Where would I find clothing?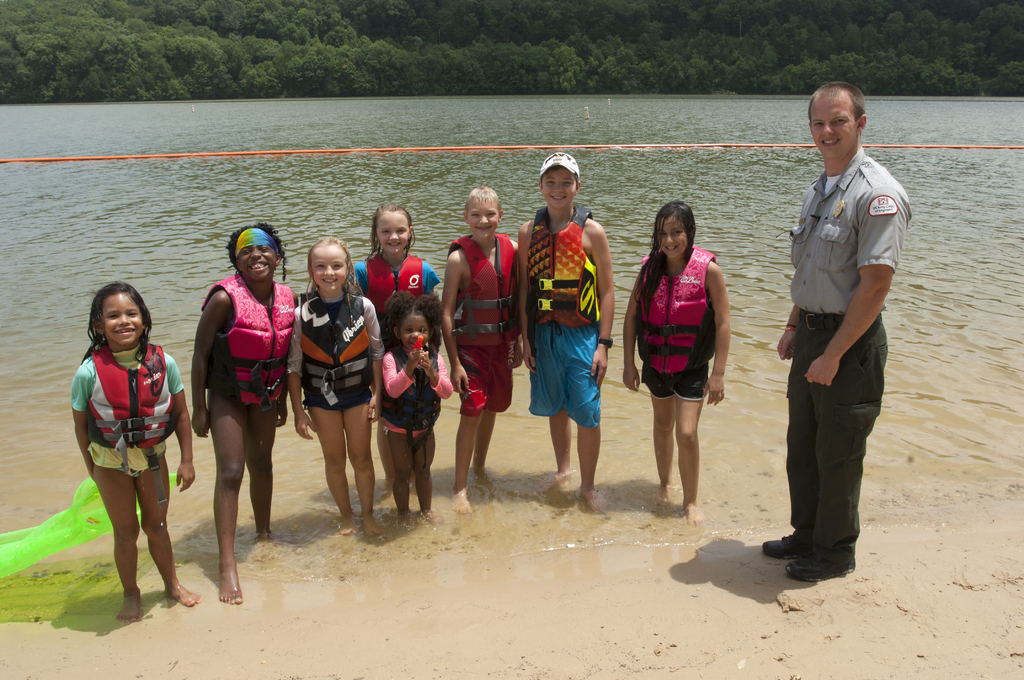
At [778, 109, 908, 550].
